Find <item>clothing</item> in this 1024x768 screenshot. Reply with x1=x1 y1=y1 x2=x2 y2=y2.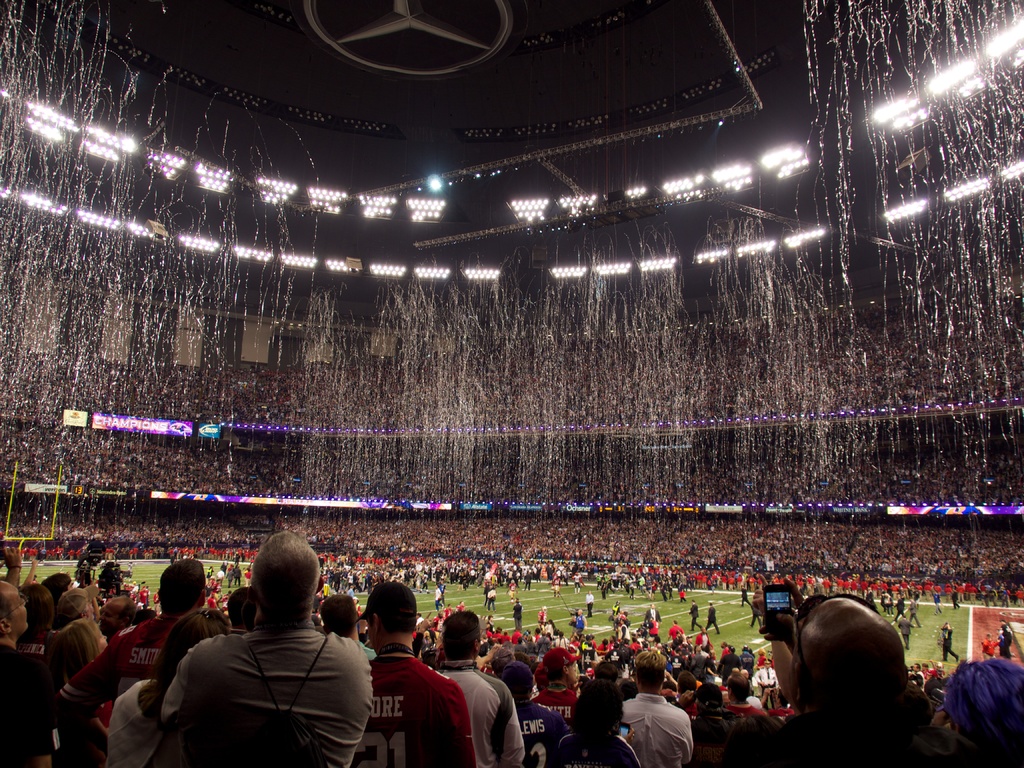
x1=101 y1=683 x2=164 y2=767.
